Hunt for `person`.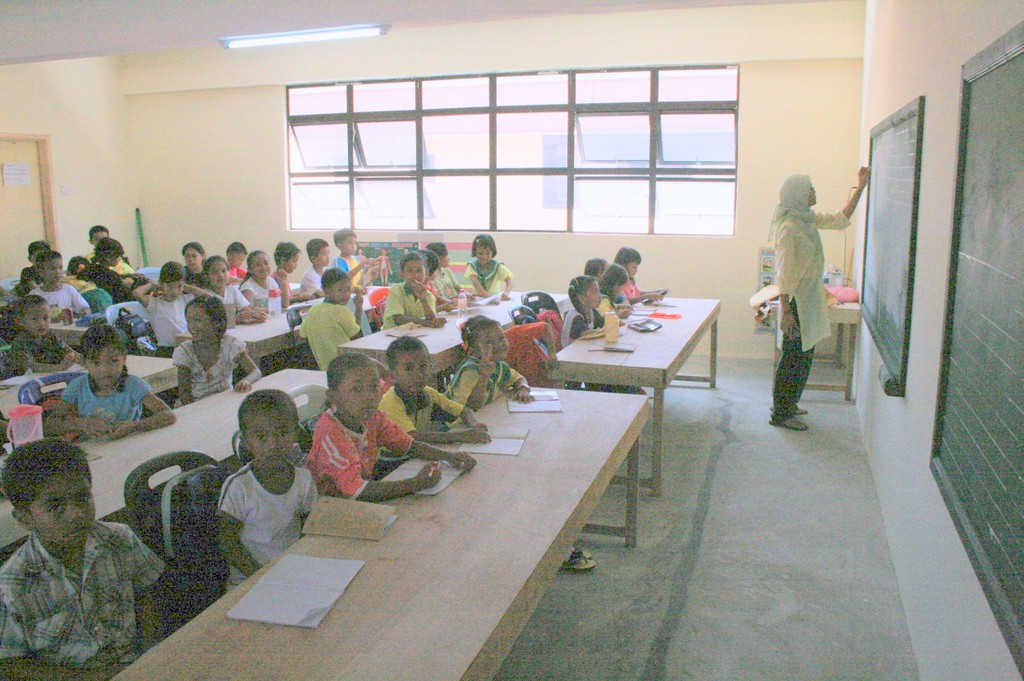
Hunted down at <region>428, 239, 470, 298</region>.
